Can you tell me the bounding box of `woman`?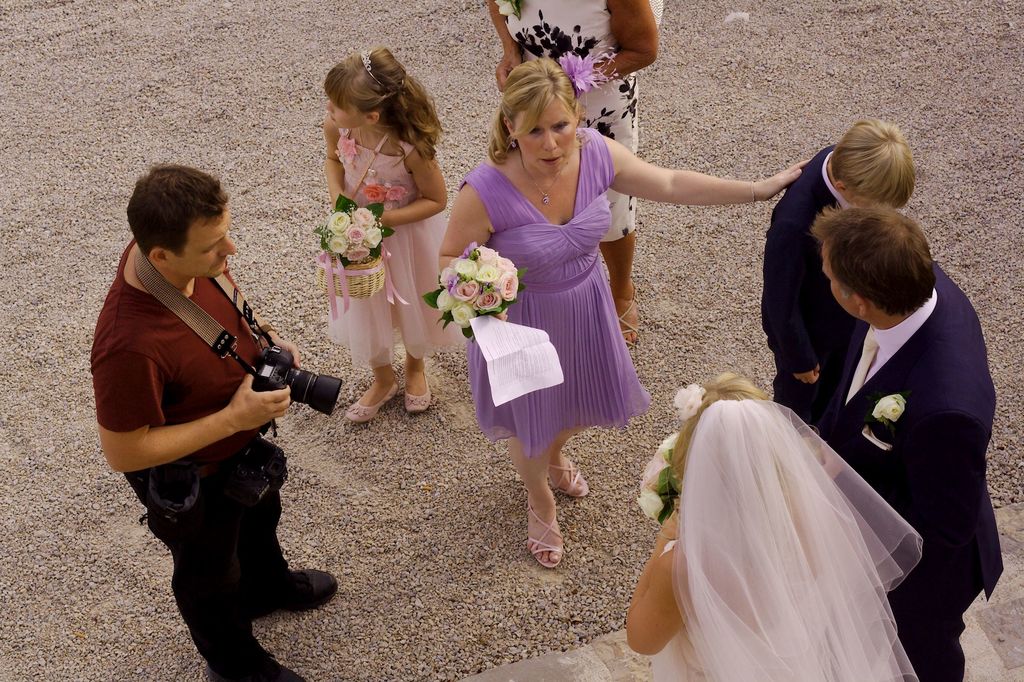
[618, 376, 925, 681].
